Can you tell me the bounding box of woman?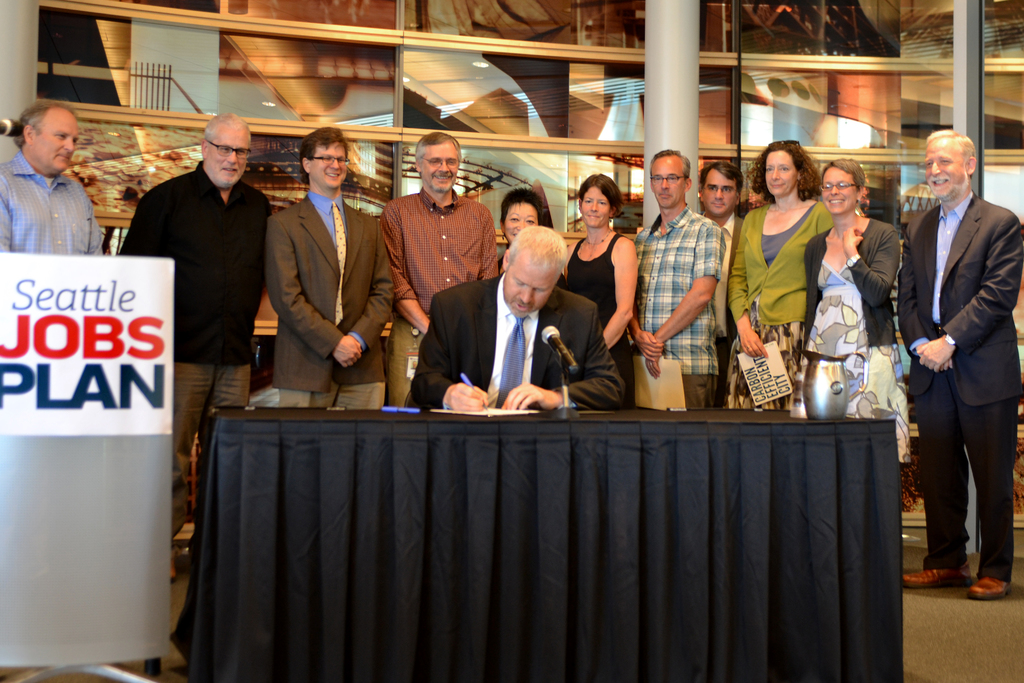
801, 158, 907, 465.
